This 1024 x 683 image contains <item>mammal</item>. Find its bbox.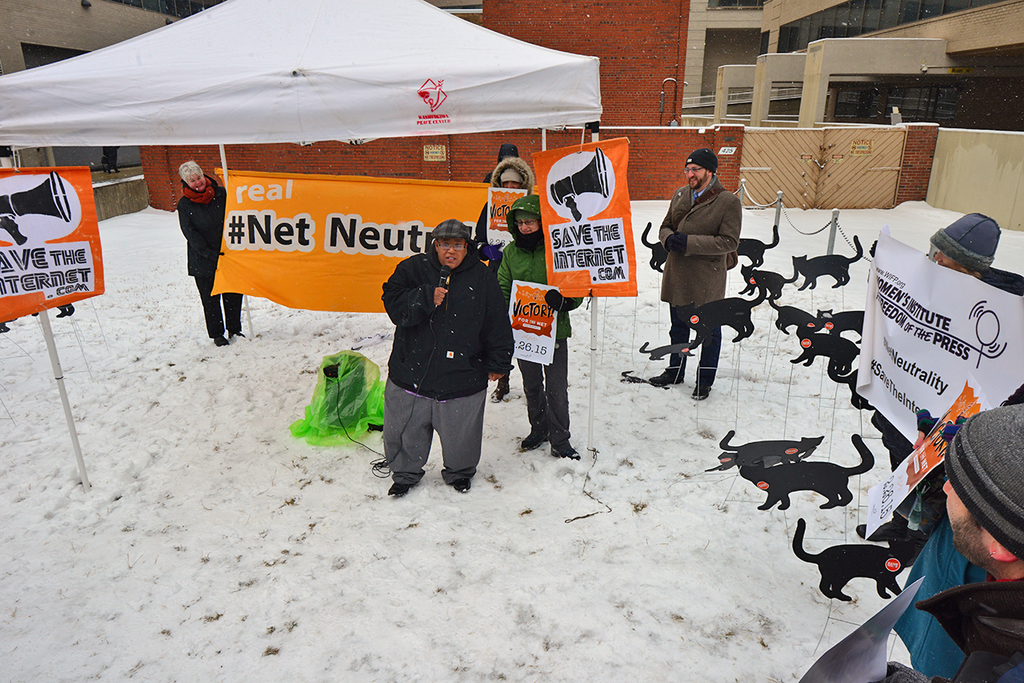
(left=758, top=461, right=874, bottom=509).
